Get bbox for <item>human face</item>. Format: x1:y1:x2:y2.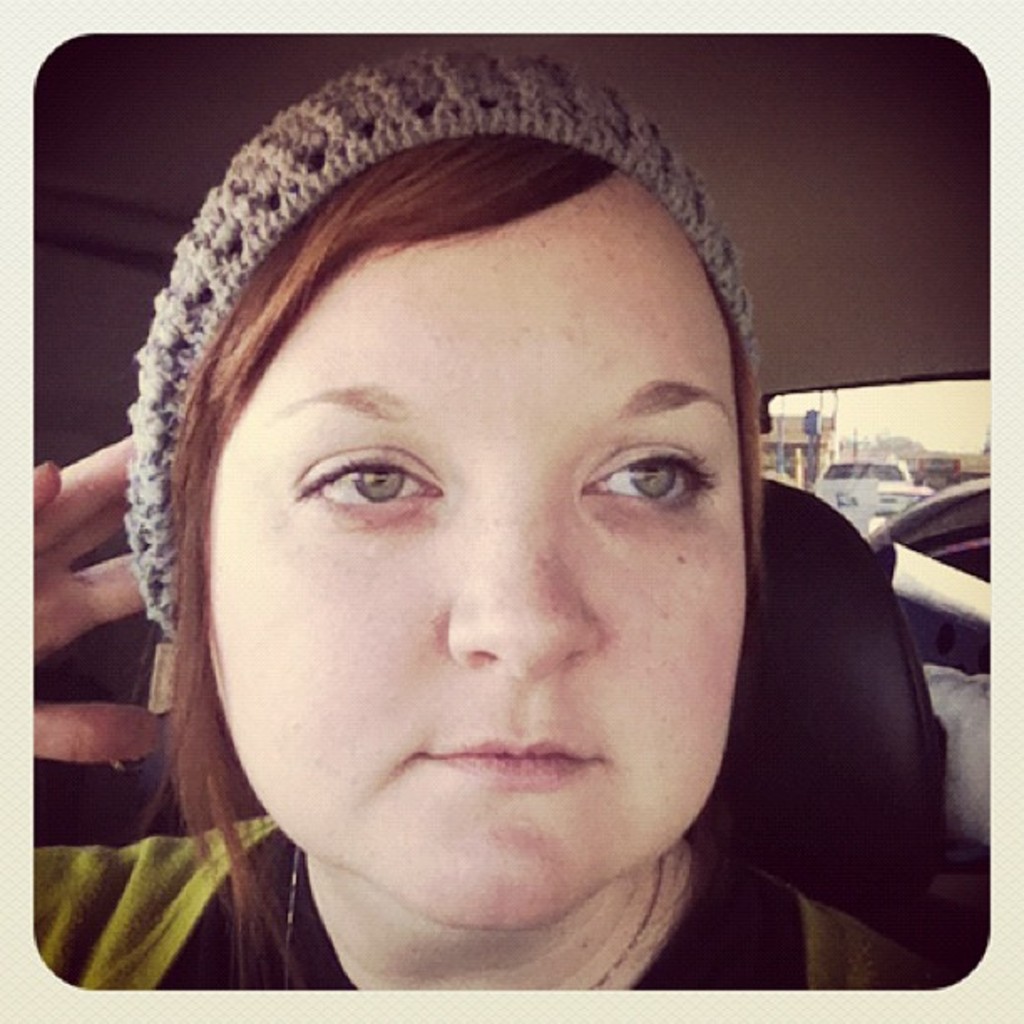
216:167:748:934.
